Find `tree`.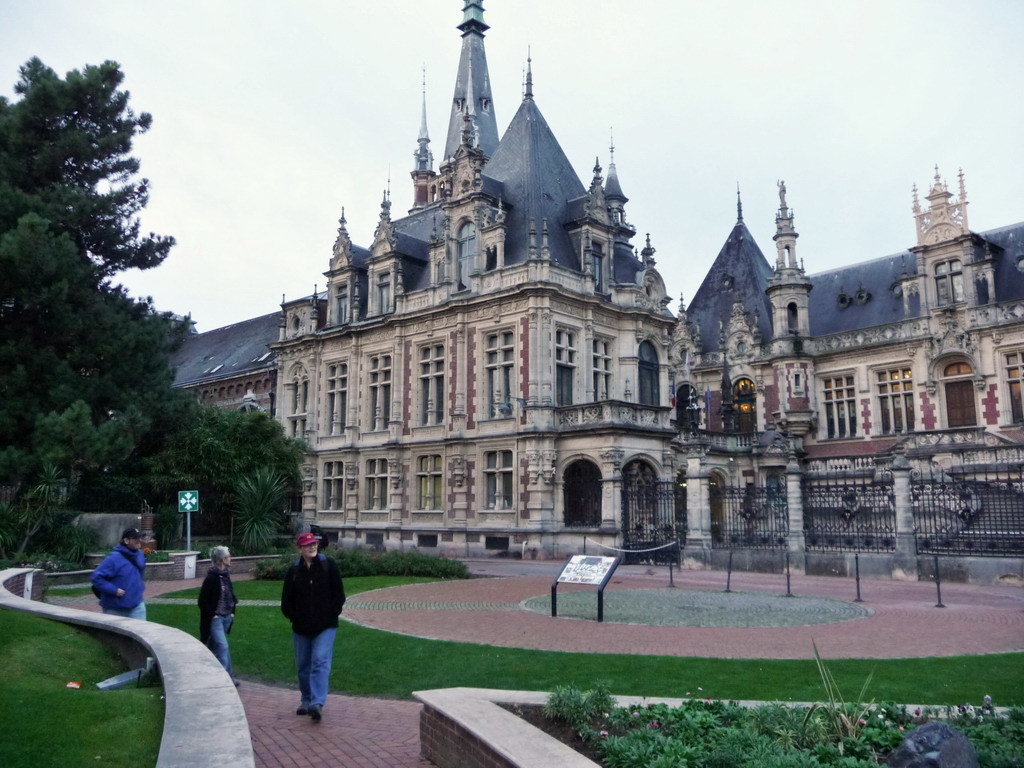
rect(7, 55, 197, 580).
